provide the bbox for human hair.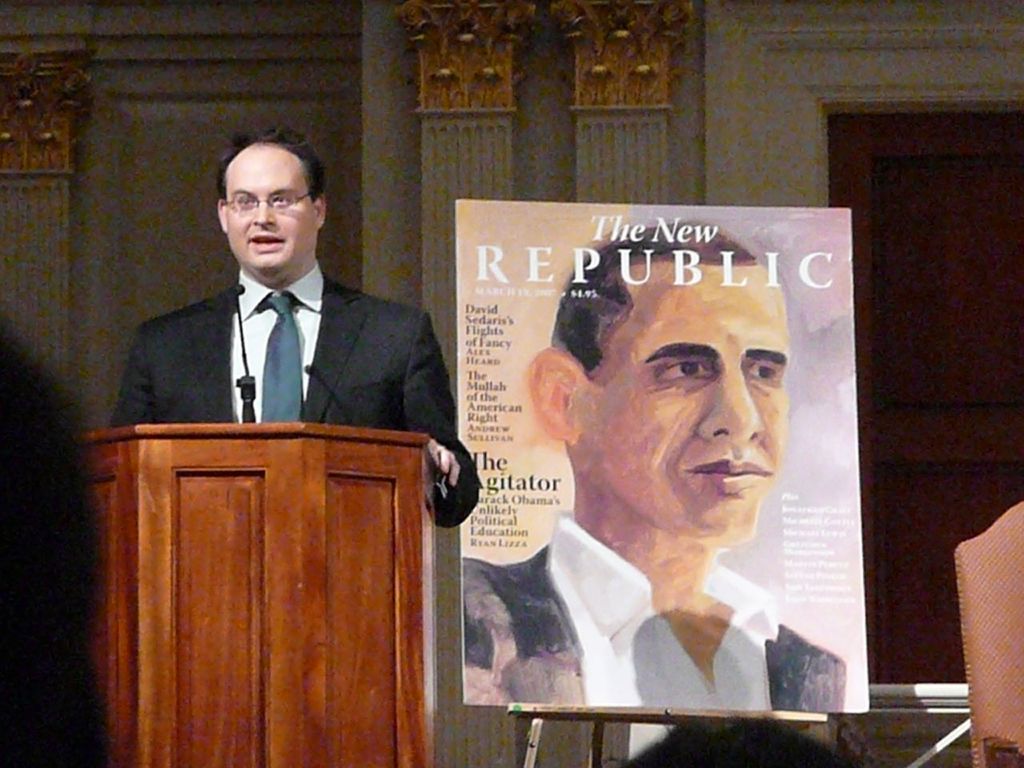
{"x1": 215, "y1": 121, "x2": 330, "y2": 201}.
